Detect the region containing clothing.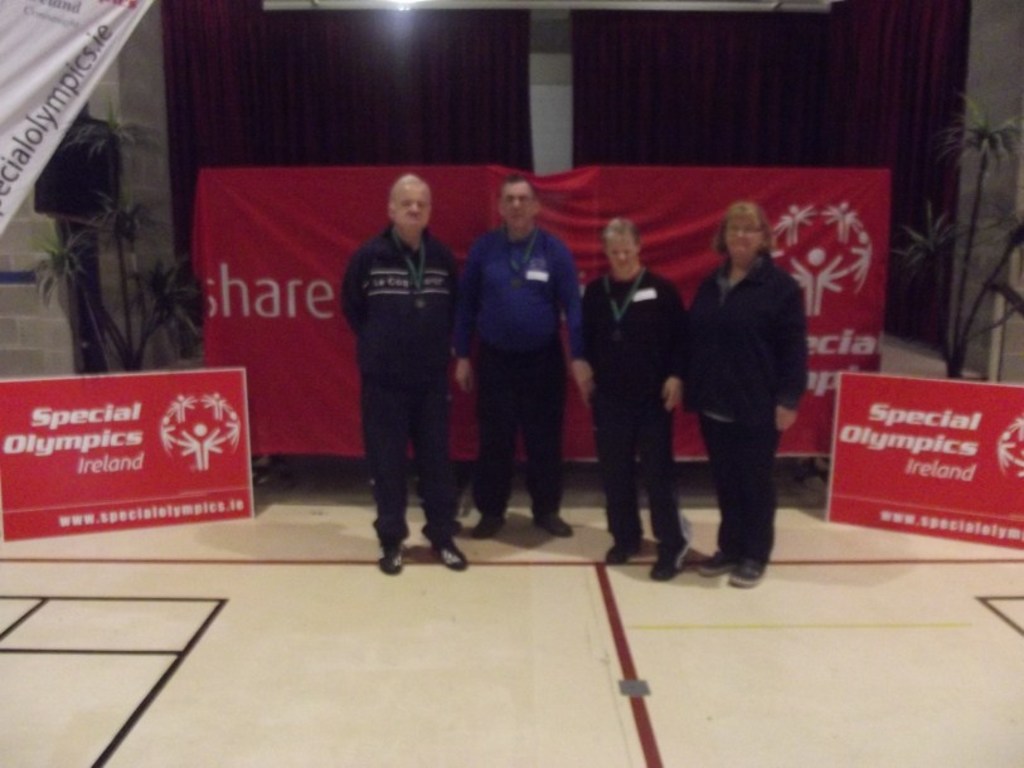
left=450, top=224, right=588, bottom=515.
